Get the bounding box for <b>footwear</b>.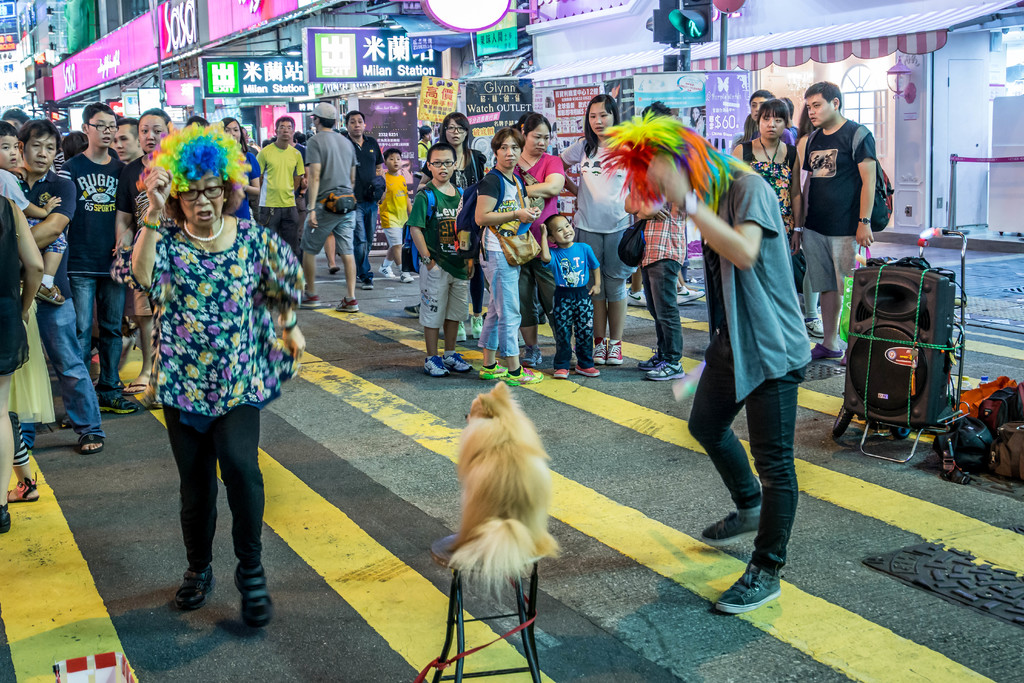
bbox(172, 562, 213, 607).
